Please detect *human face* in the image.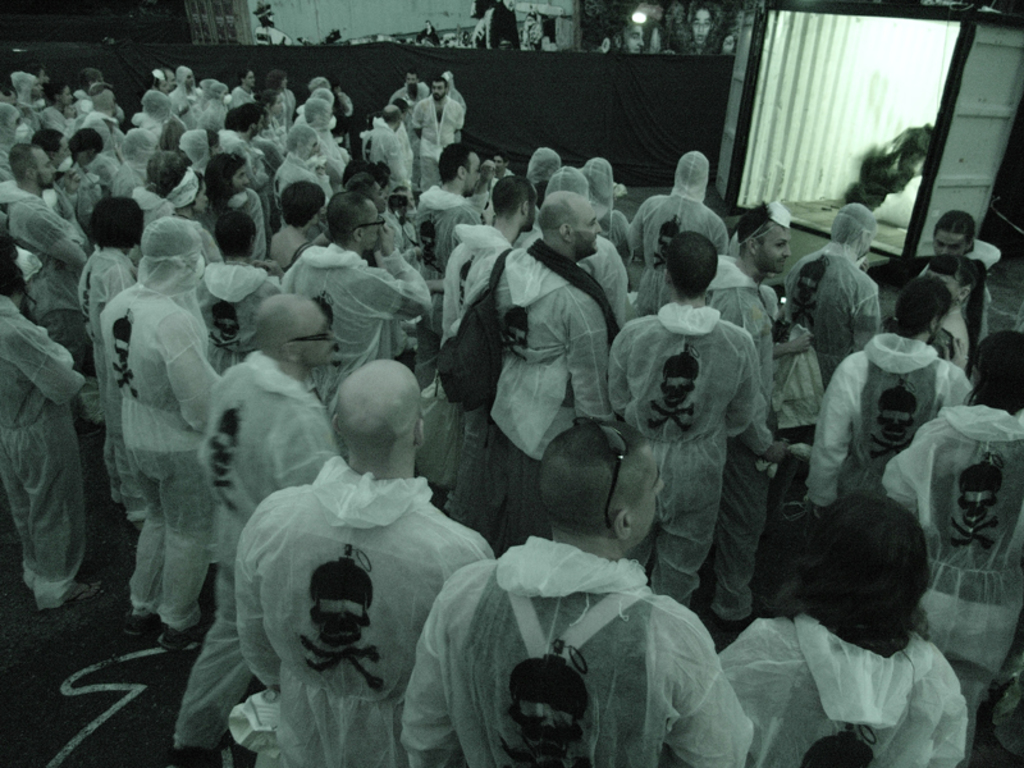
{"x1": 369, "y1": 205, "x2": 388, "y2": 253}.
